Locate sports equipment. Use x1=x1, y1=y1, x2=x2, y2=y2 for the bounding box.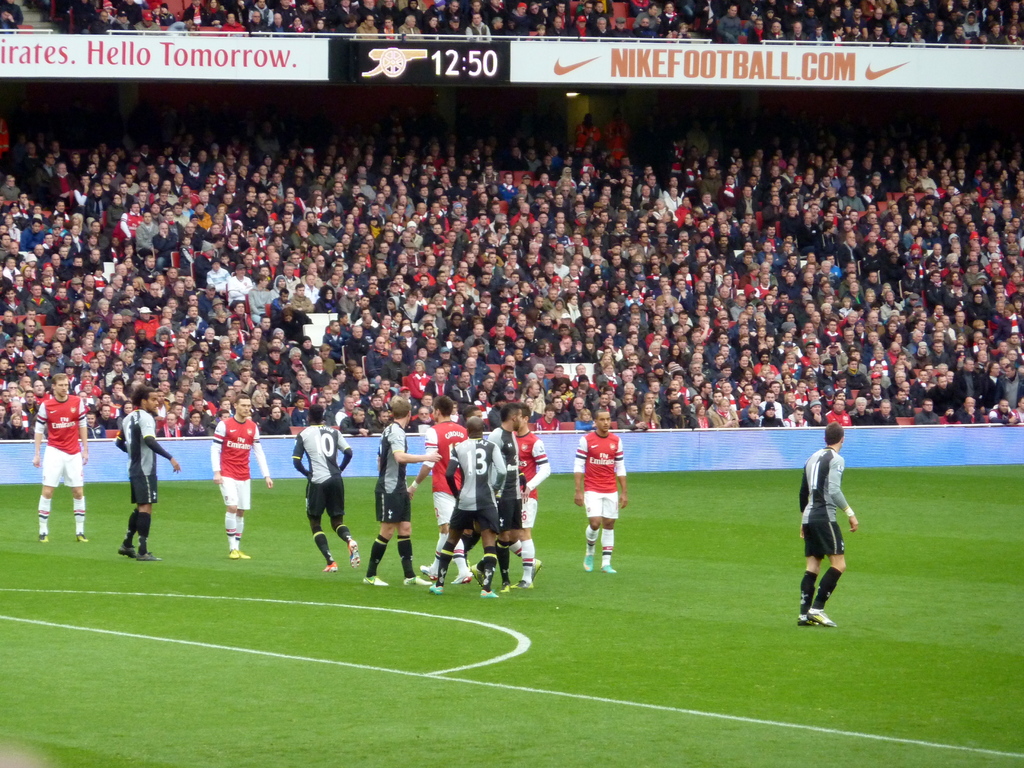
x1=34, y1=532, x2=51, y2=545.
